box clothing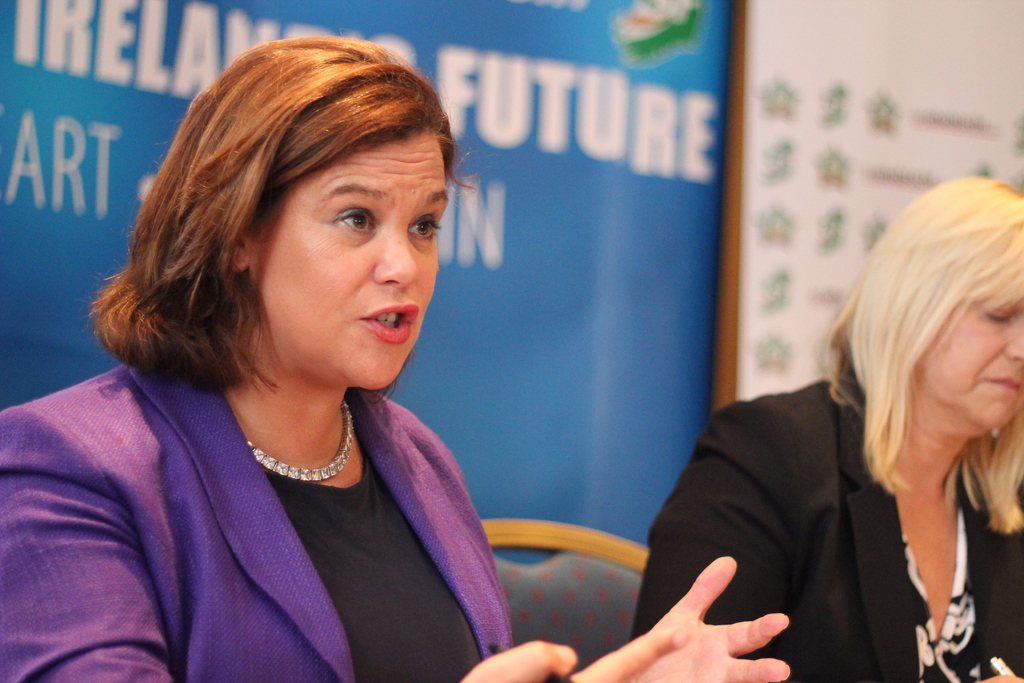
[x1=0, y1=360, x2=516, y2=682]
